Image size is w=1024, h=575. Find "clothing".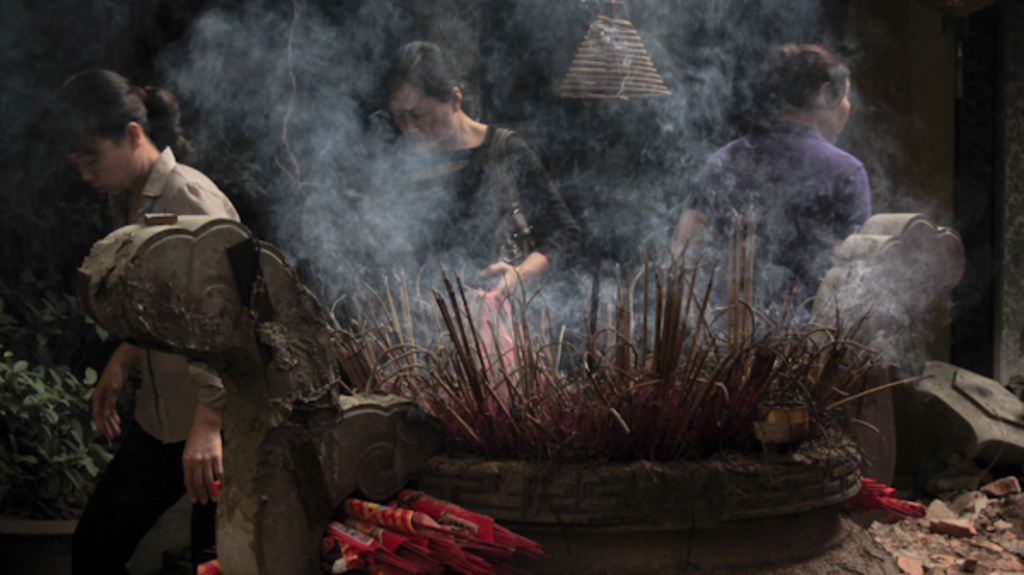
[x1=382, y1=123, x2=580, y2=280].
